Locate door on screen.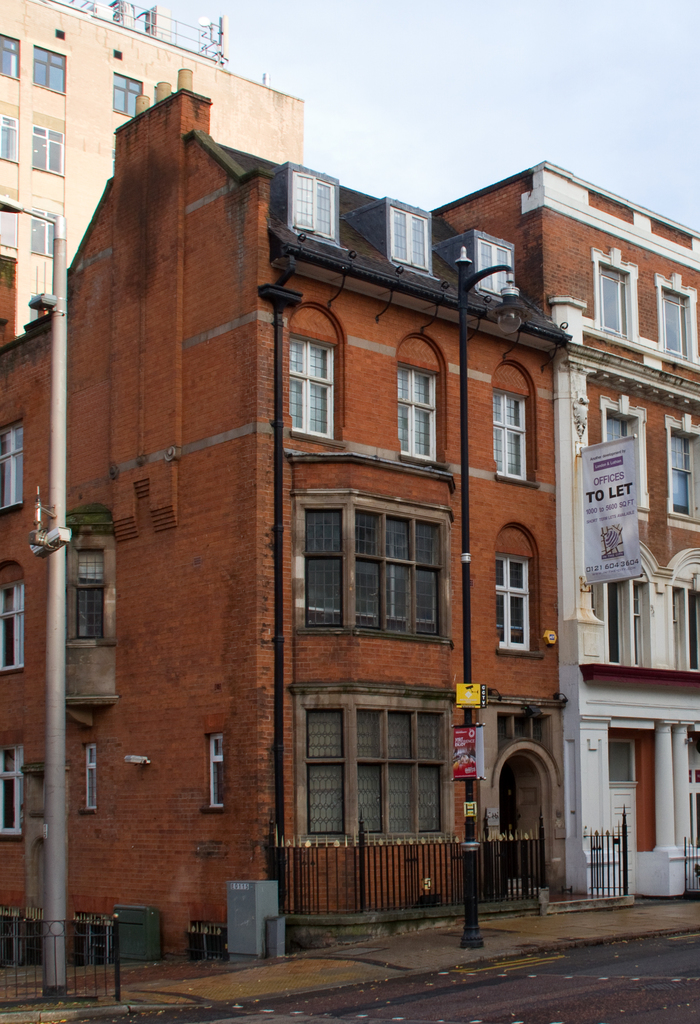
On screen at [x1=608, y1=787, x2=637, y2=895].
